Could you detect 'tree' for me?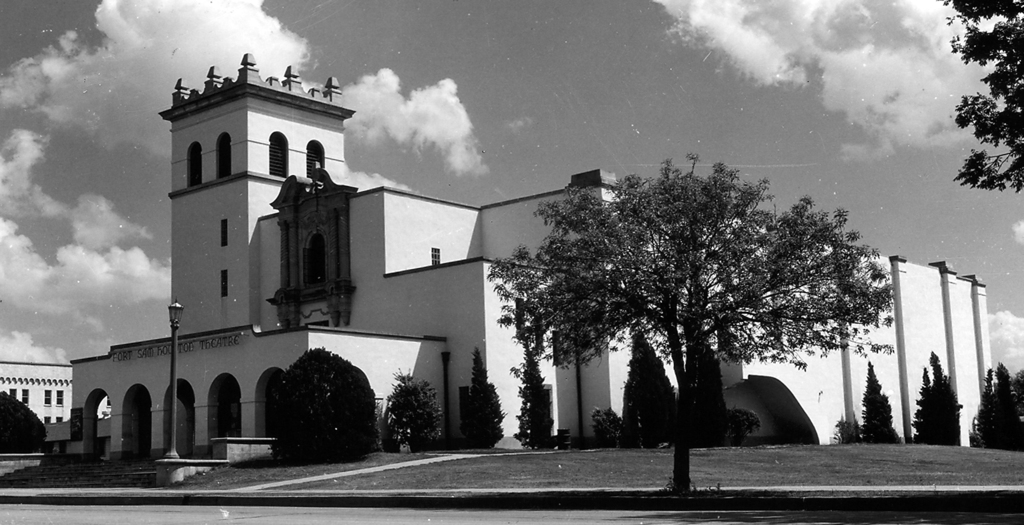
Detection result: box=[272, 346, 378, 467].
